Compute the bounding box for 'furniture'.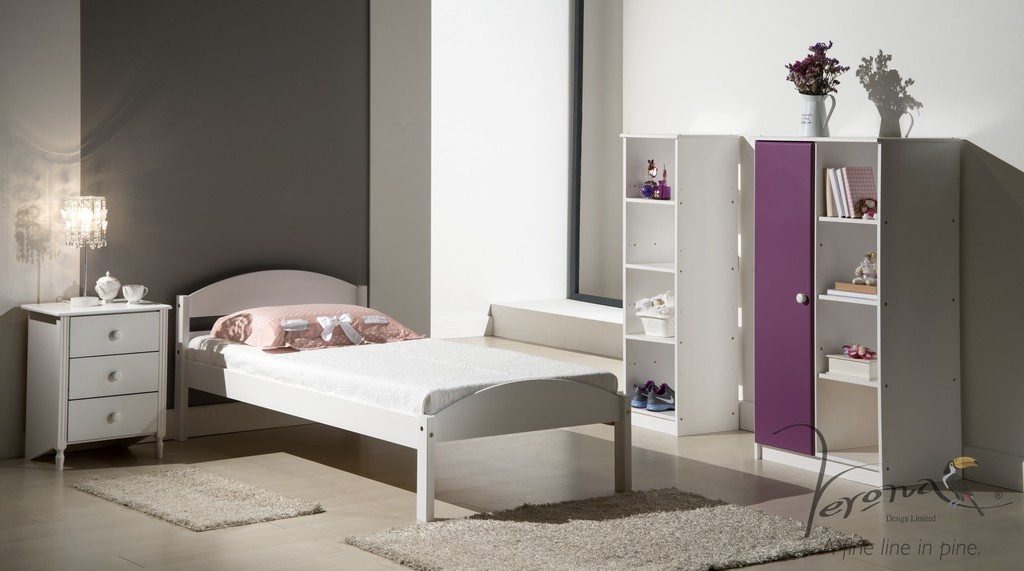
rect(20, 301, 172, 469).
